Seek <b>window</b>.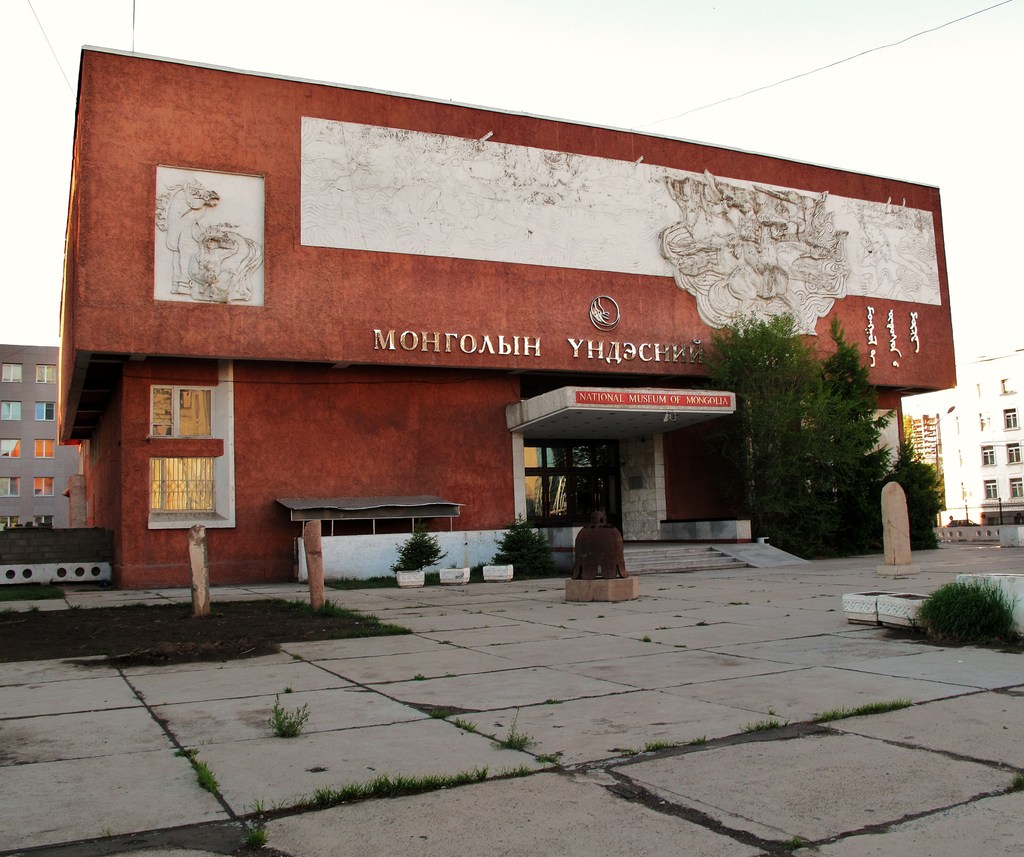
Rect(0, 356, 26, 388).
